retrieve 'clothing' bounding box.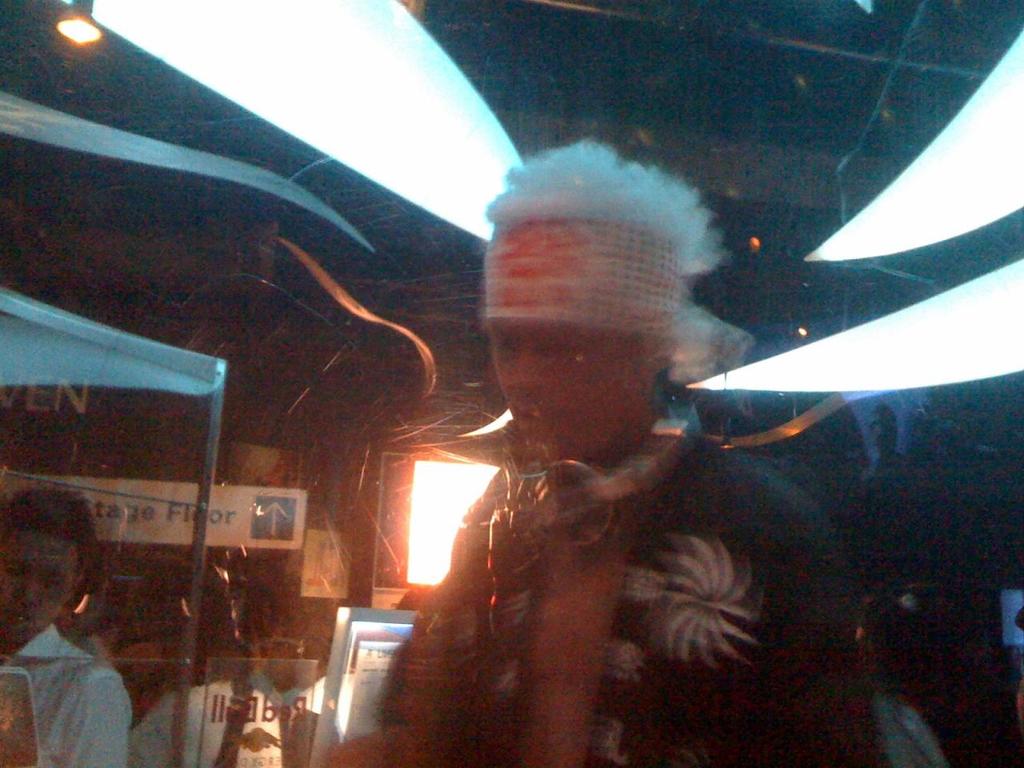
Bounding box: bbox=(382, 398, 879, 748).
